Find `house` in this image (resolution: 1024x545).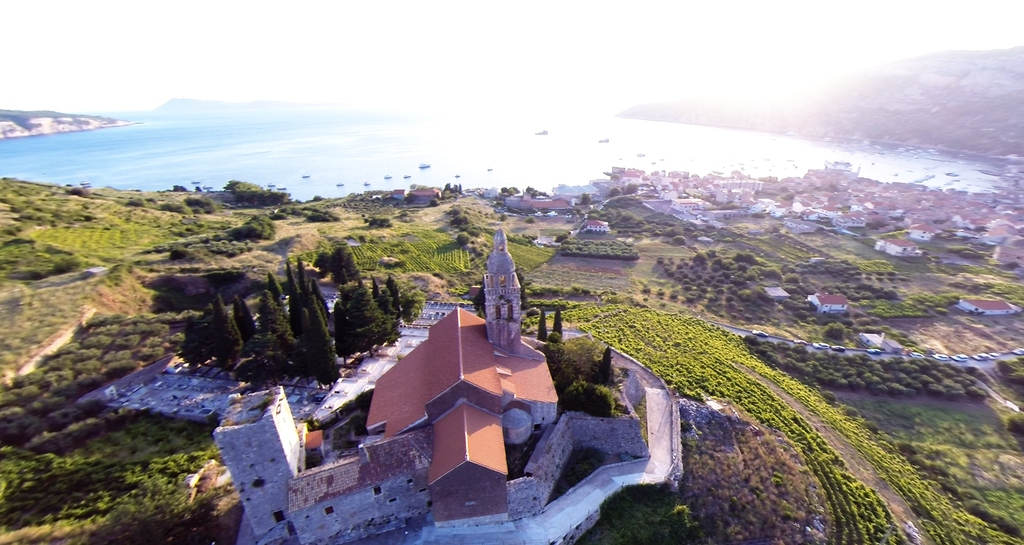
crop(392, 189, 410, 200).
